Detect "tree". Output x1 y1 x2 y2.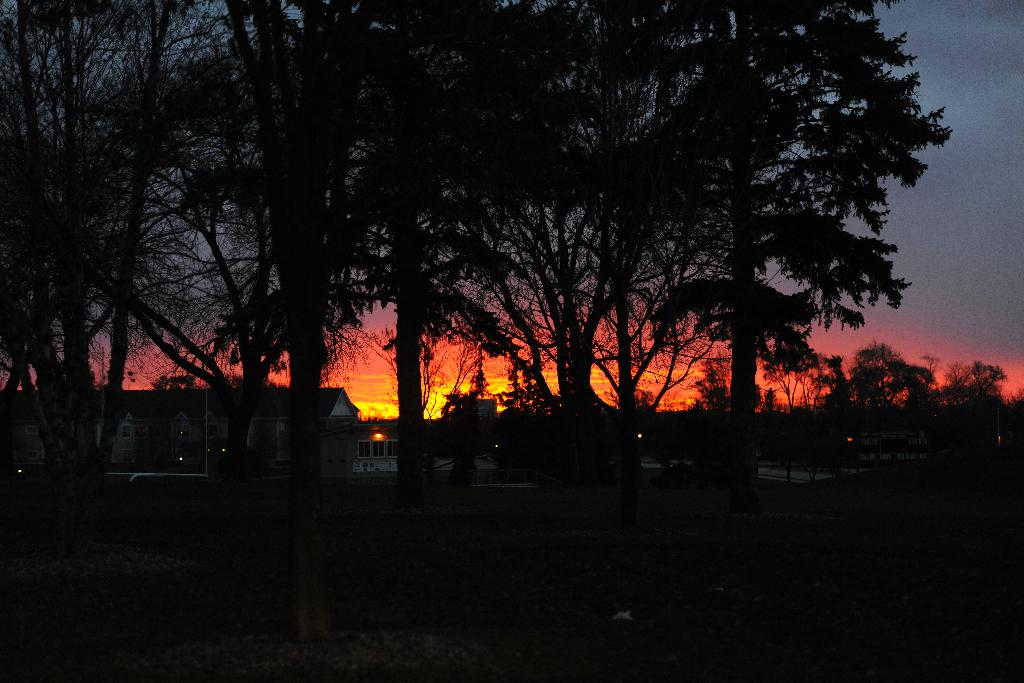
968 359 1023 433.
